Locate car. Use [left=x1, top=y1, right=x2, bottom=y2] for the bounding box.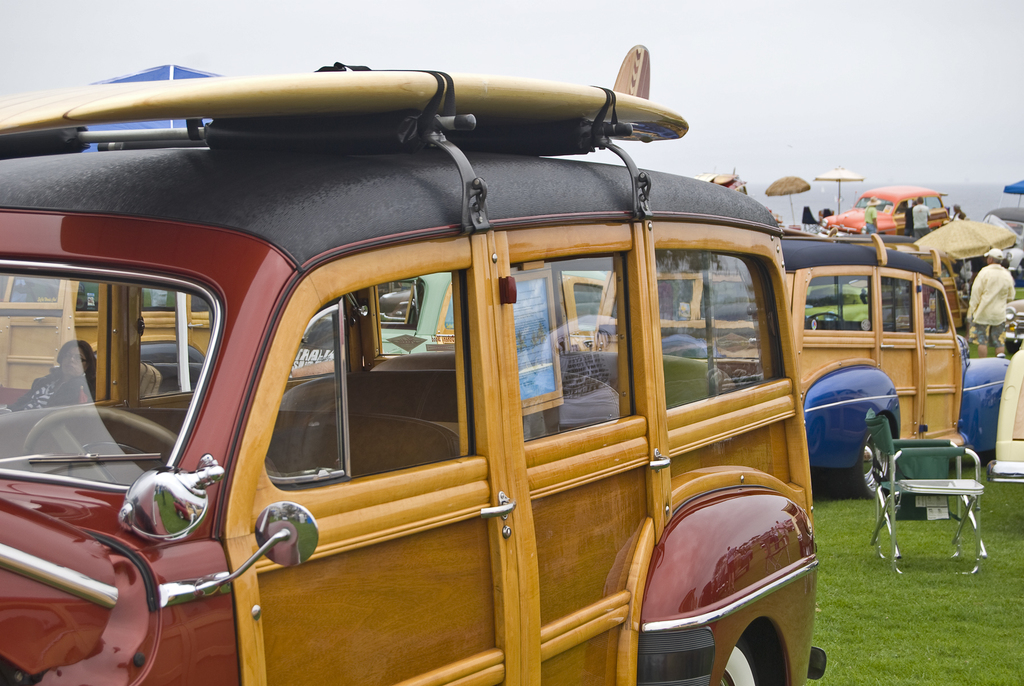
[left=817, top=183, right=948, bottom=238].
